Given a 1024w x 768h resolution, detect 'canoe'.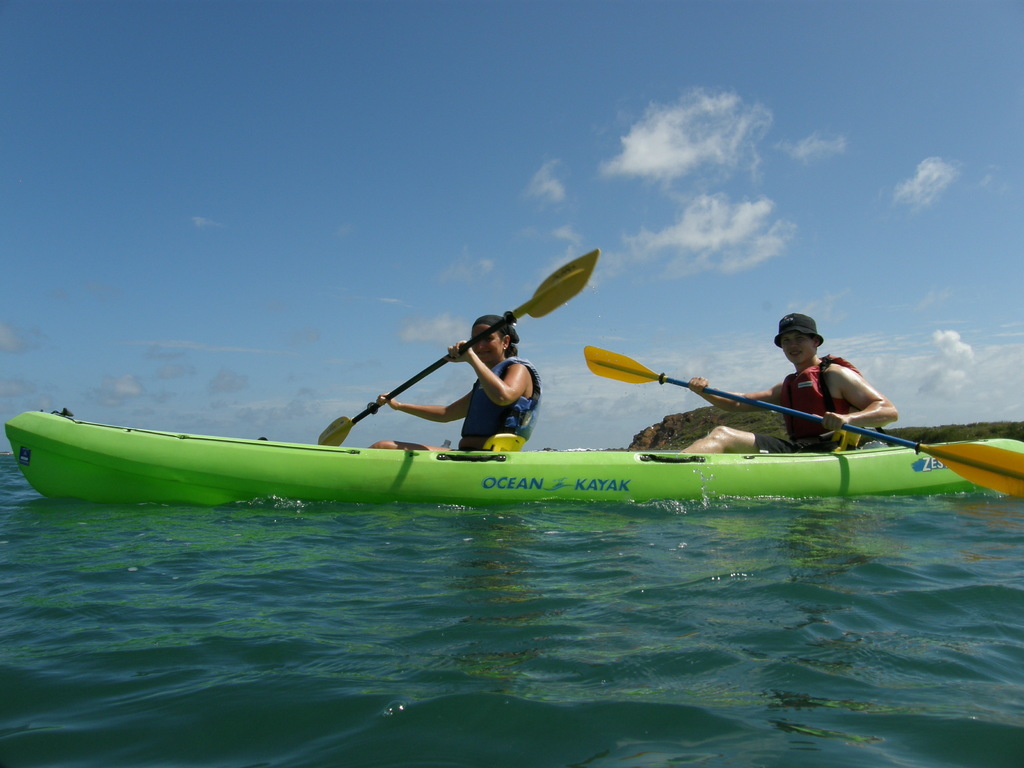
[left=2, top=413, right=1023, bottom=500].
